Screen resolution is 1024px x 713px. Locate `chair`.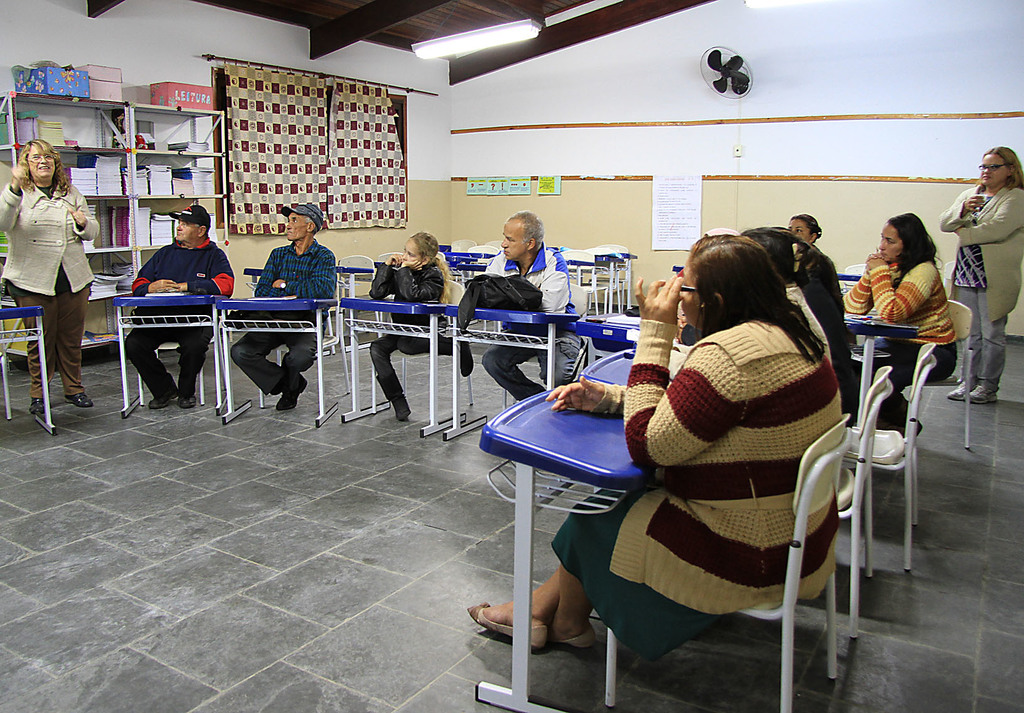
{"left": 602, "top": 400, "right": 858, "bottom": 712}.
